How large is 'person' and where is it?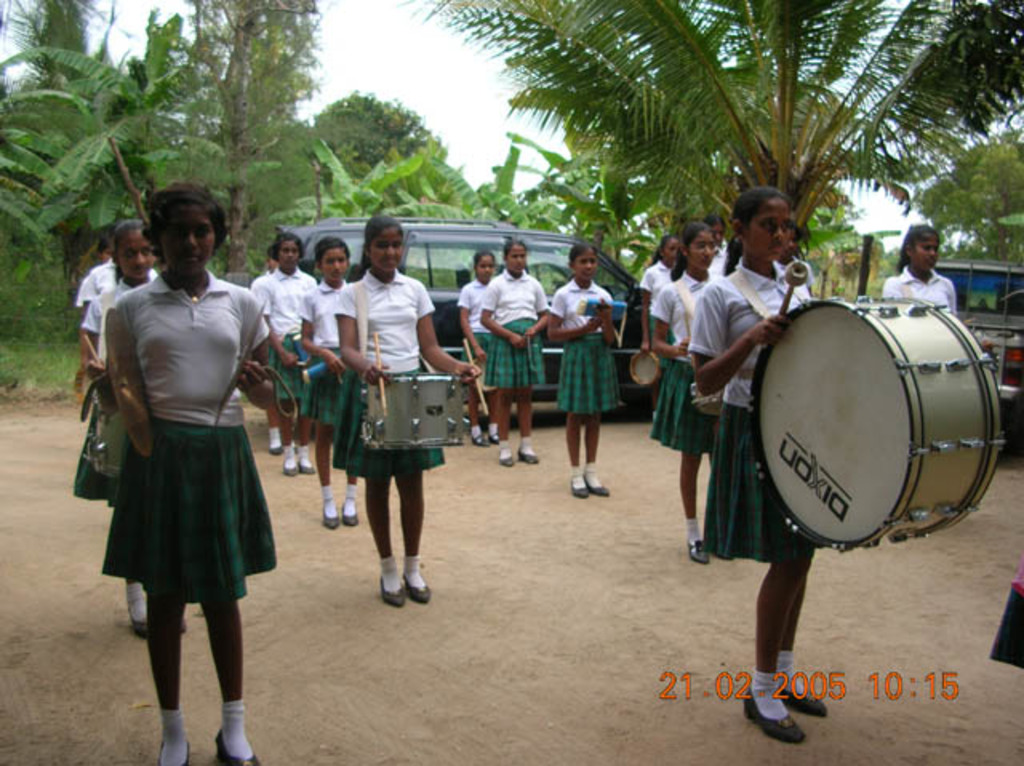
Bounding box: locate(294, 235, 360, 531).
